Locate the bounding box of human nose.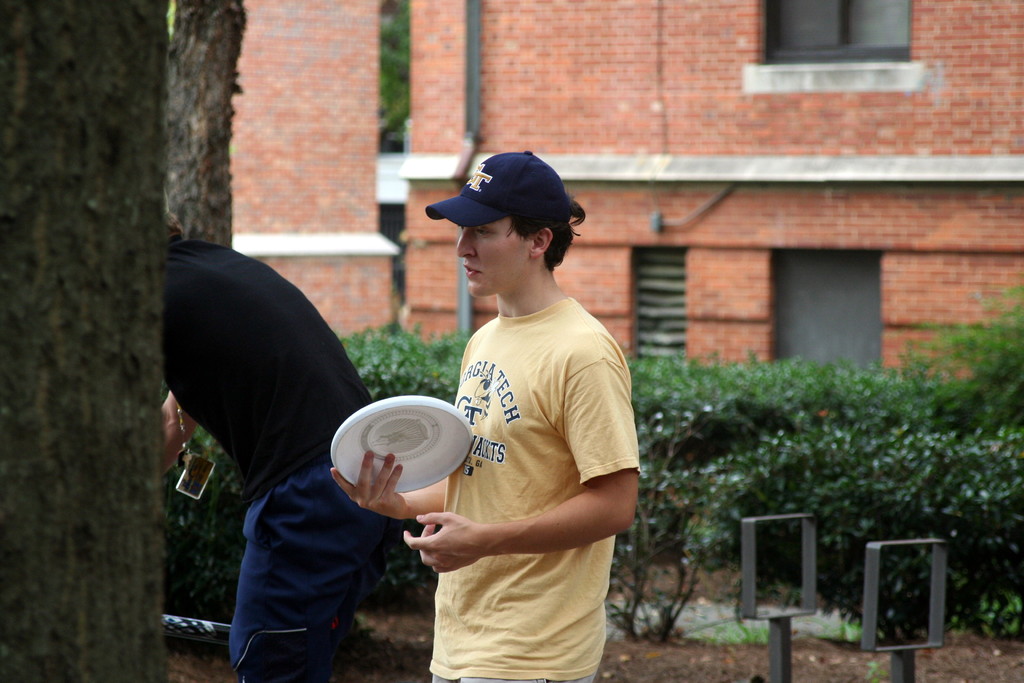
Bounding box: BBox(454, 230, 473, 259).
